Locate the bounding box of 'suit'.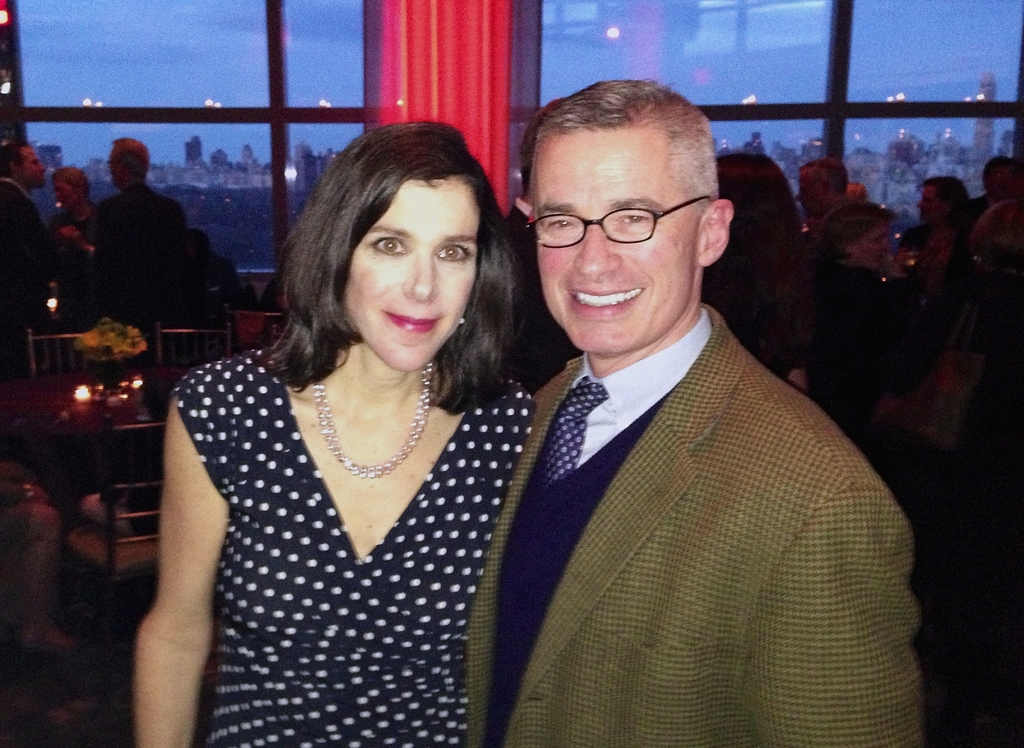
Bounding box: bbox=[0, 179, 60, 371].
